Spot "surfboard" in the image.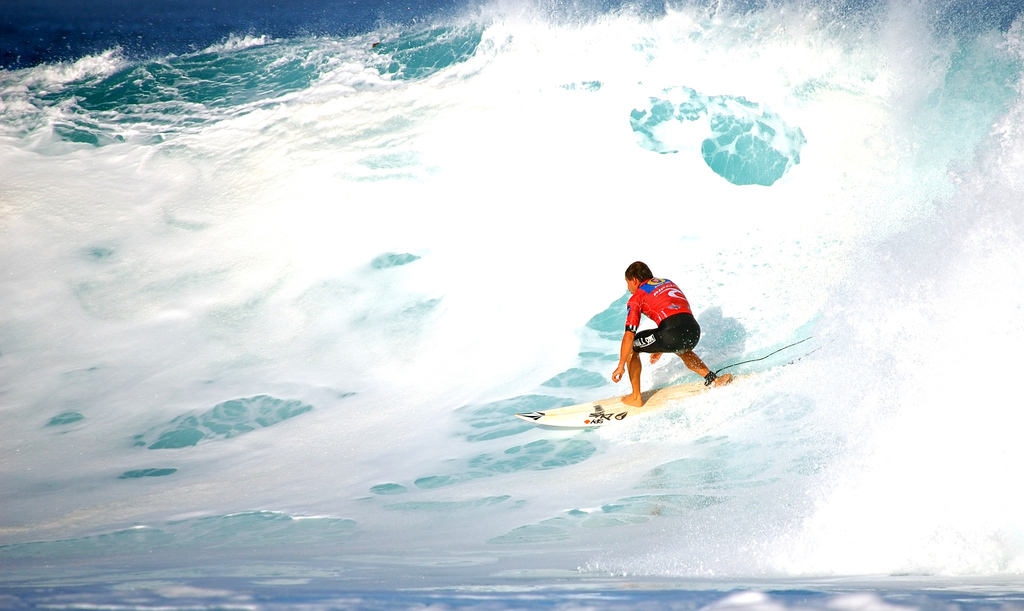
"surfboard" found at bbox(514, 367, 781, 426).
